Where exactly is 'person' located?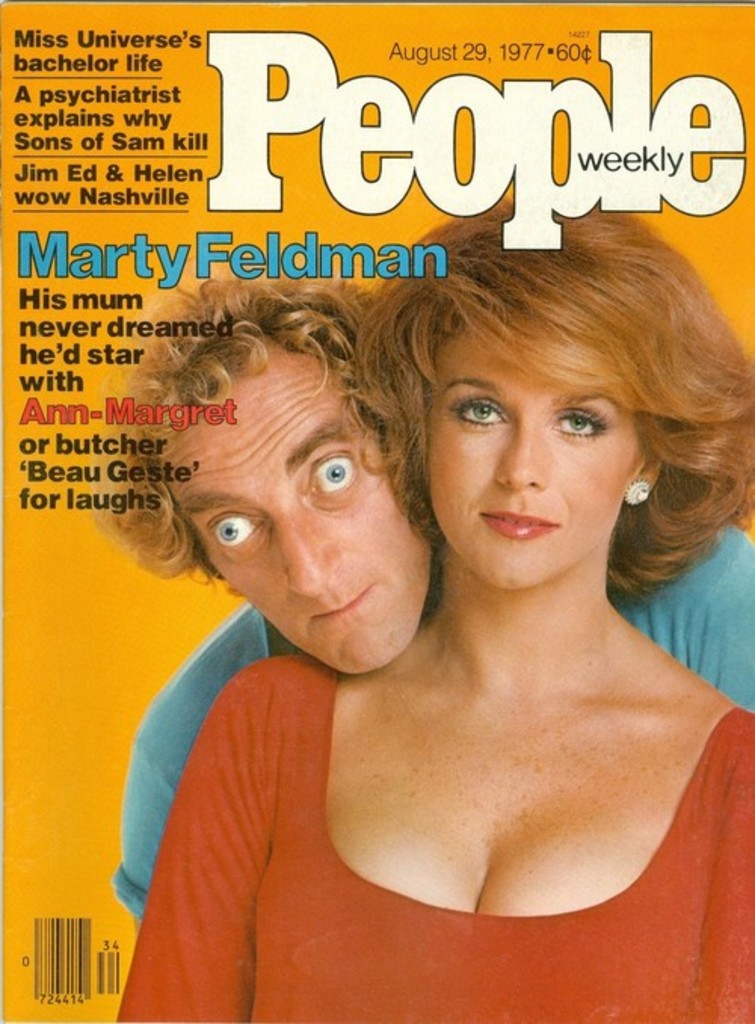
Its bounding box is bbox=[116, 187, 753, 1022].
